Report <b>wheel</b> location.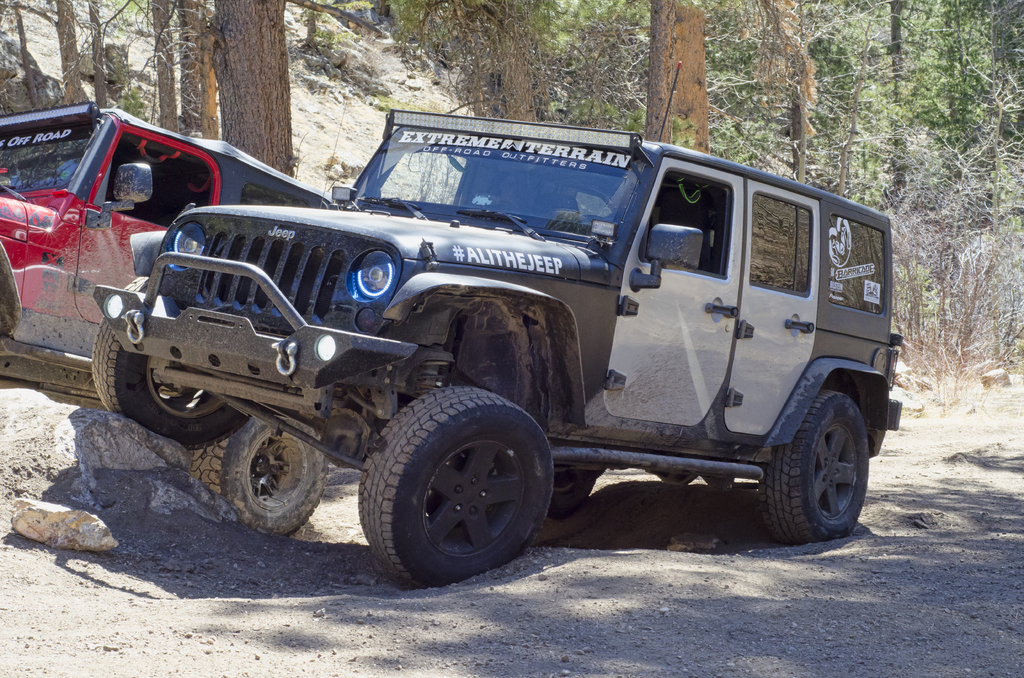
Report: [186,407,329,538].
